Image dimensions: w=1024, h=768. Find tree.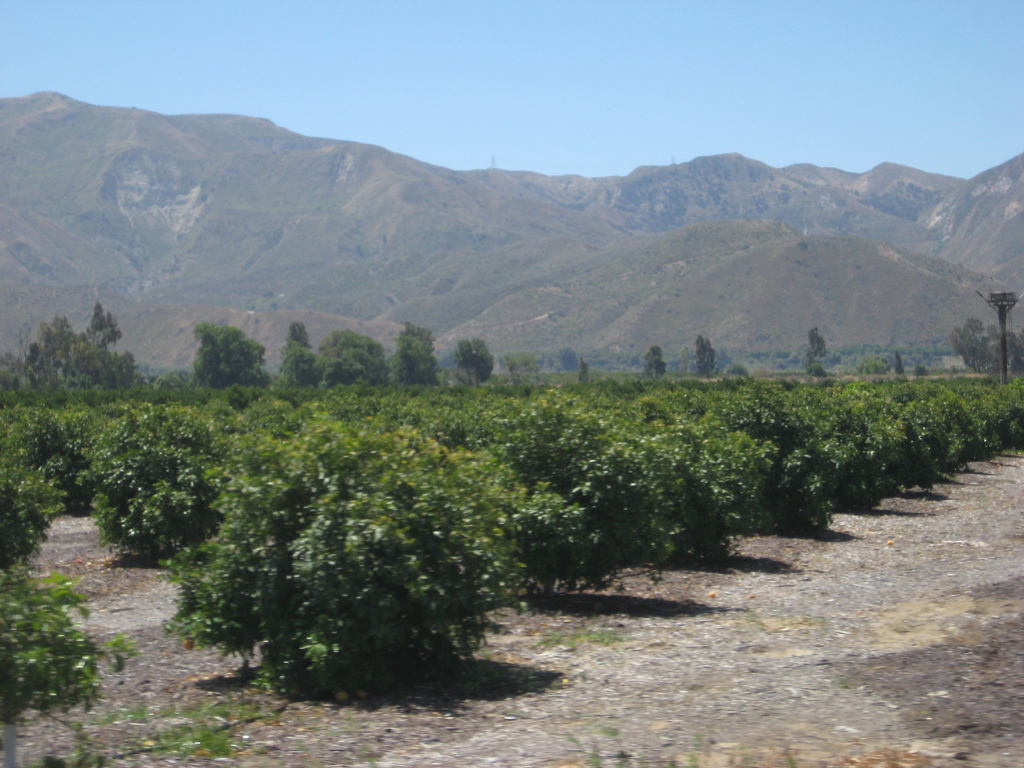
Rect(396, 322, 445, 385).
